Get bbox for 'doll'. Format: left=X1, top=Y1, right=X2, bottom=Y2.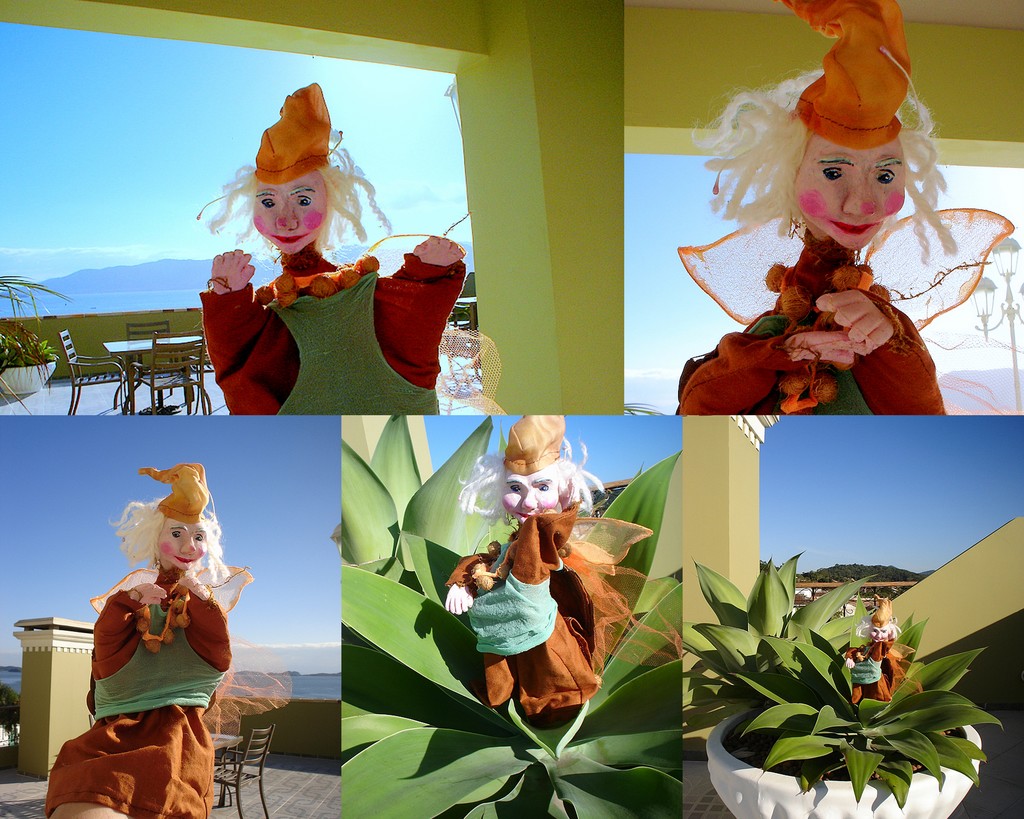
left=691, top=0, right=1014, bottom=419.
